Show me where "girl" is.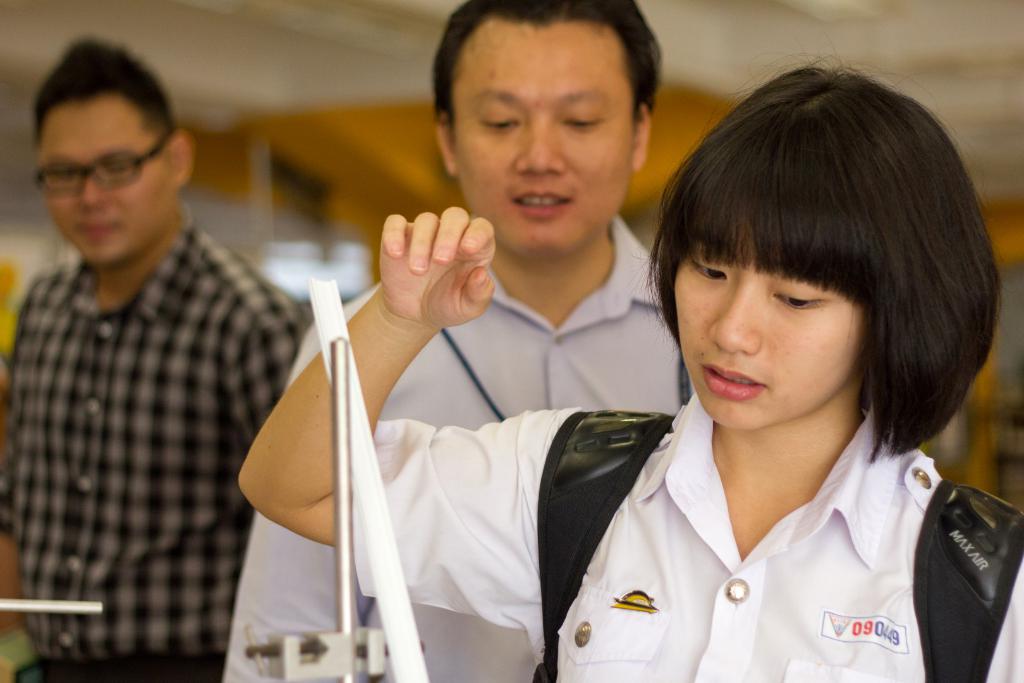
"girl" is at {"x1": 236, "y1": 62, "x2": 1021, "y2": 682}.
